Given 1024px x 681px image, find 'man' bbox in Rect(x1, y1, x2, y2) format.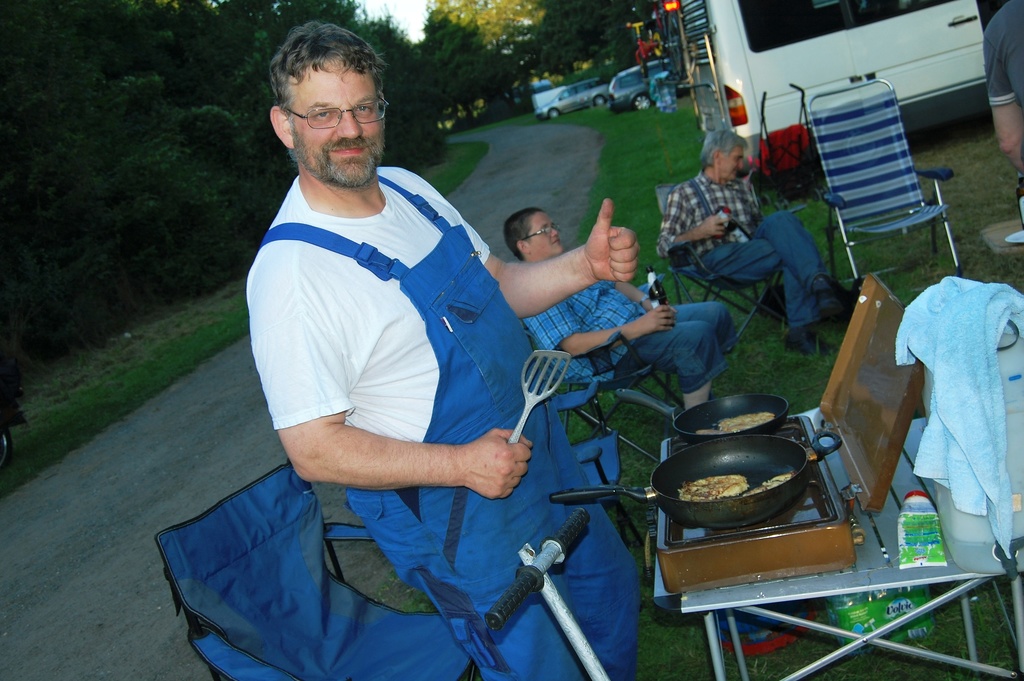
Rect(207, 82, 712, 643).
